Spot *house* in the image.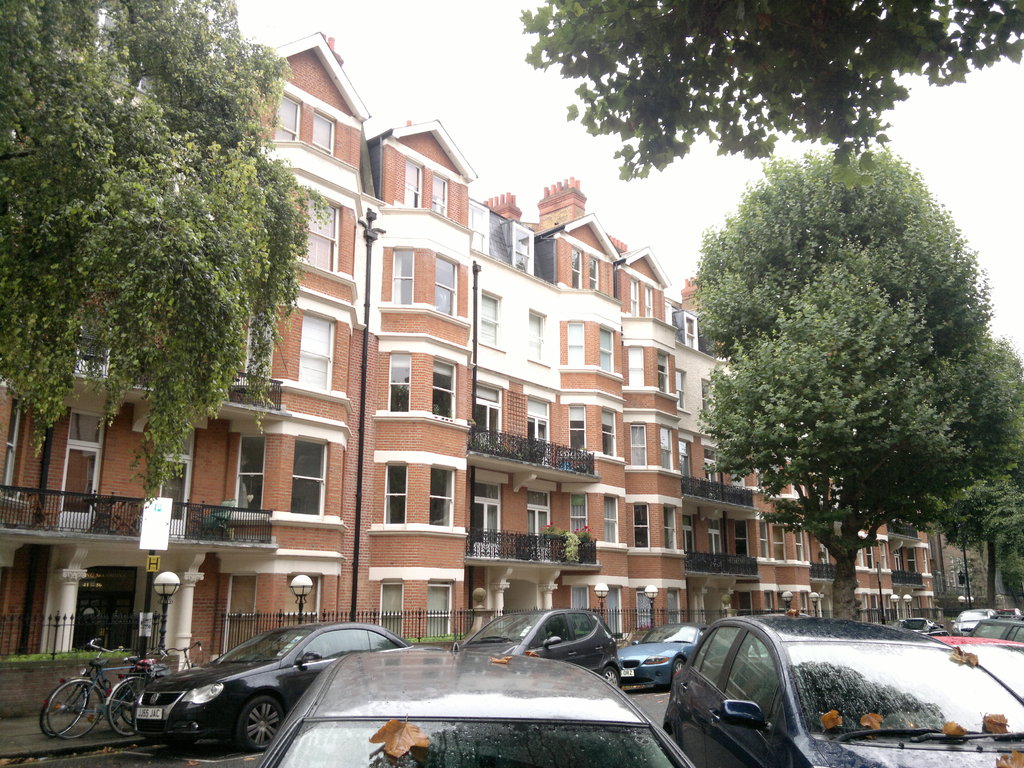
*house* found at box=[0, 33, 932, 682].
